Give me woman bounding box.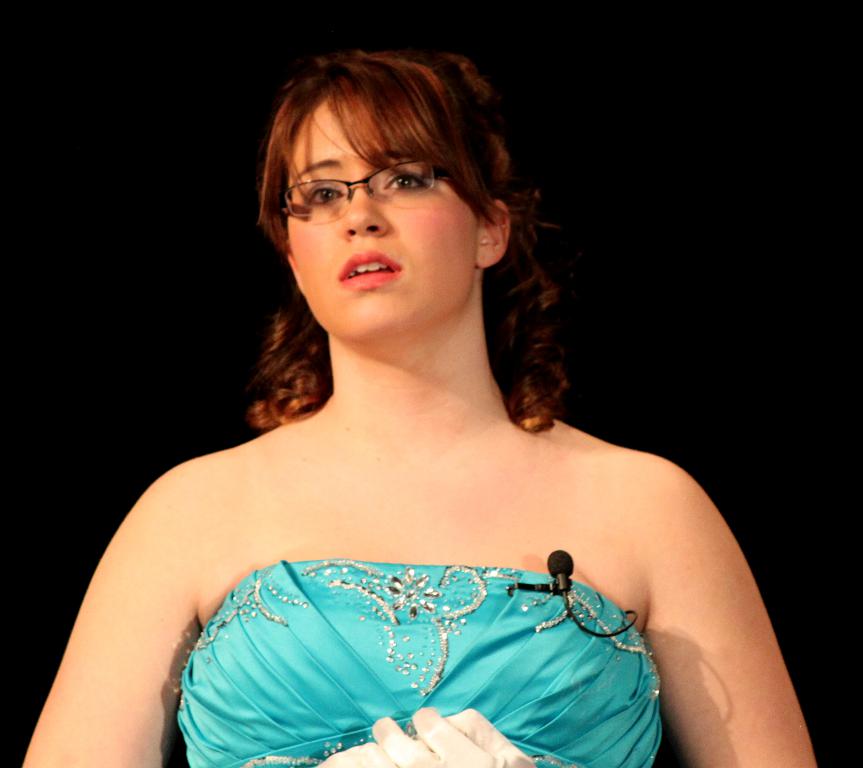
box(49, 50, 802, 767).
